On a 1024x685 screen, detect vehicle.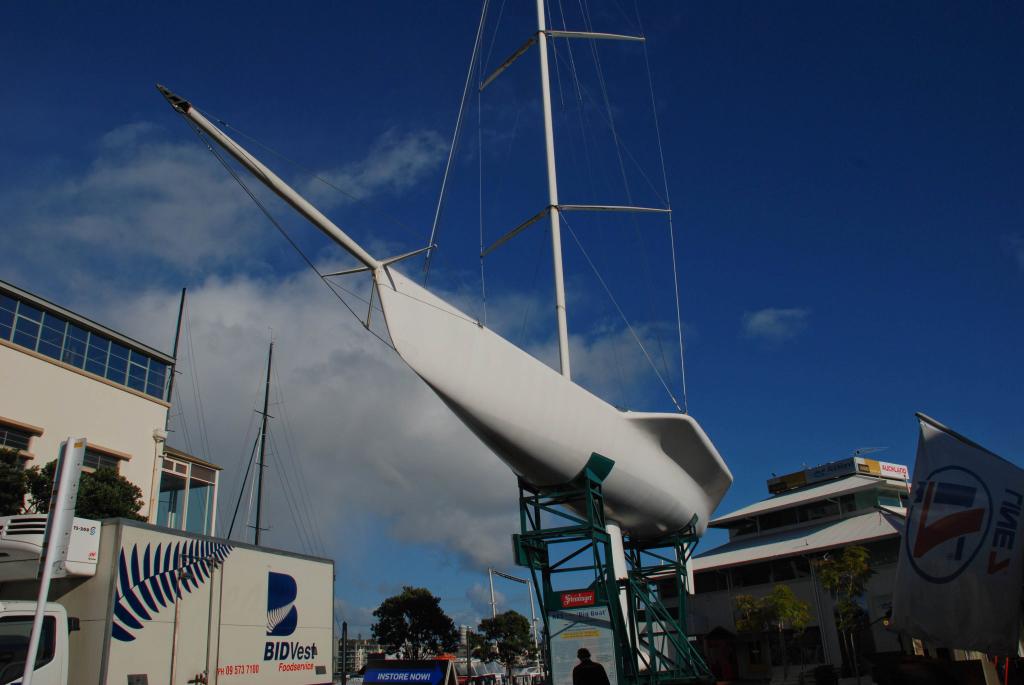
l=0, t=515, r=336, b=684.
